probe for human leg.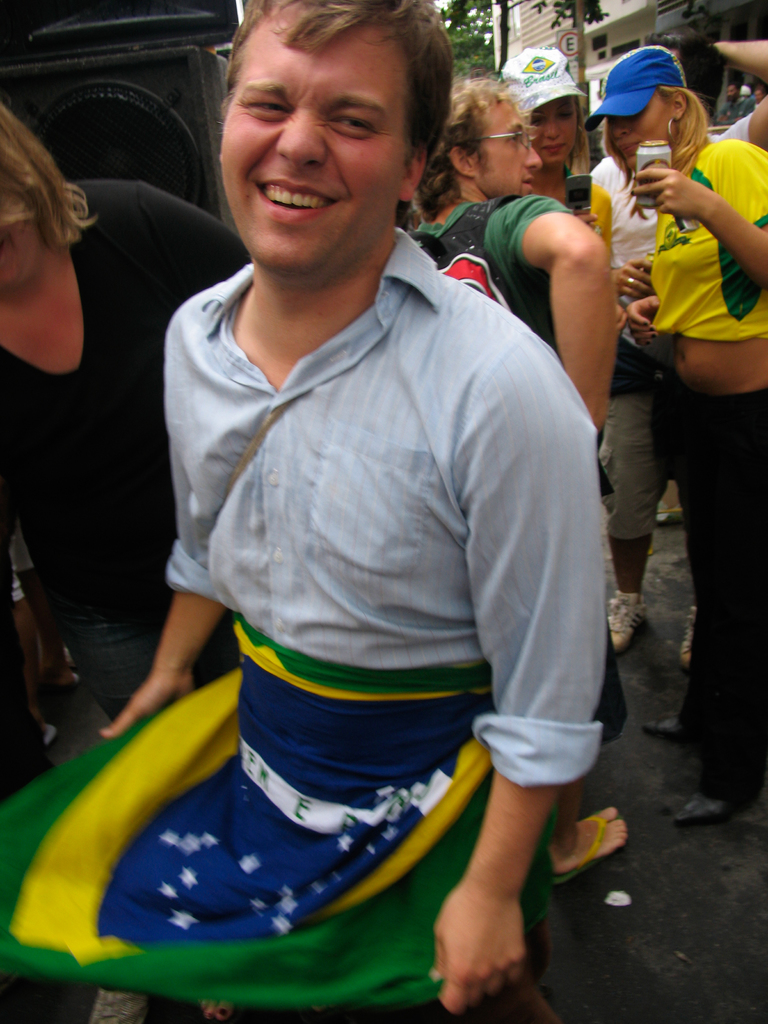
Probe result: (x1=665, y1=392, x2=767, y2=829).
